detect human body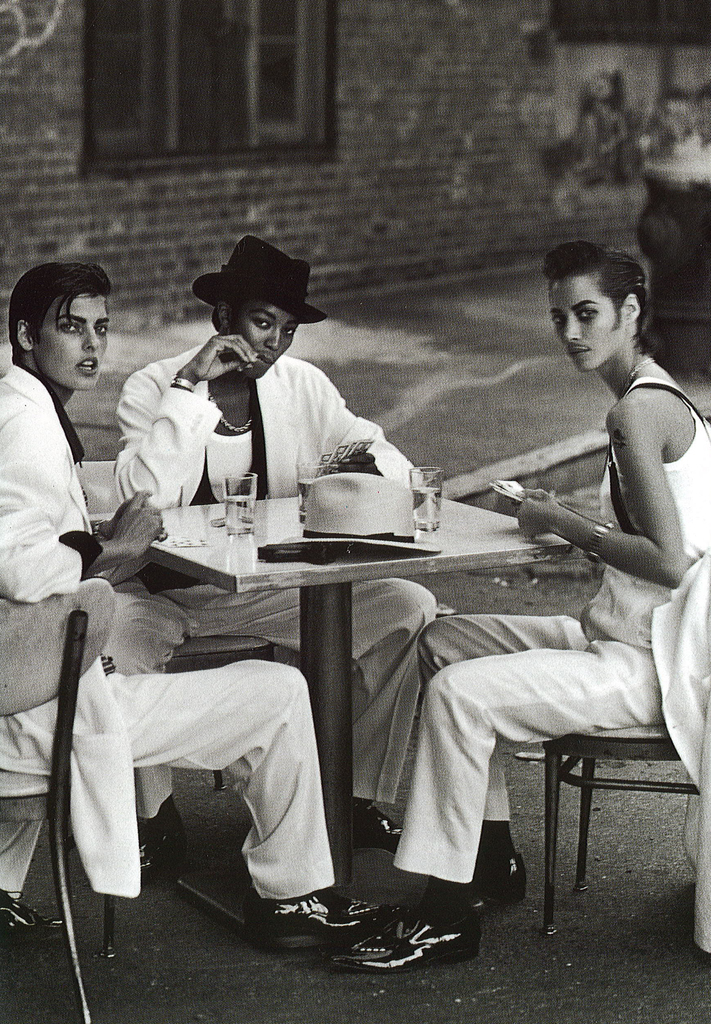
l=102, t=330, r=440, b=882
